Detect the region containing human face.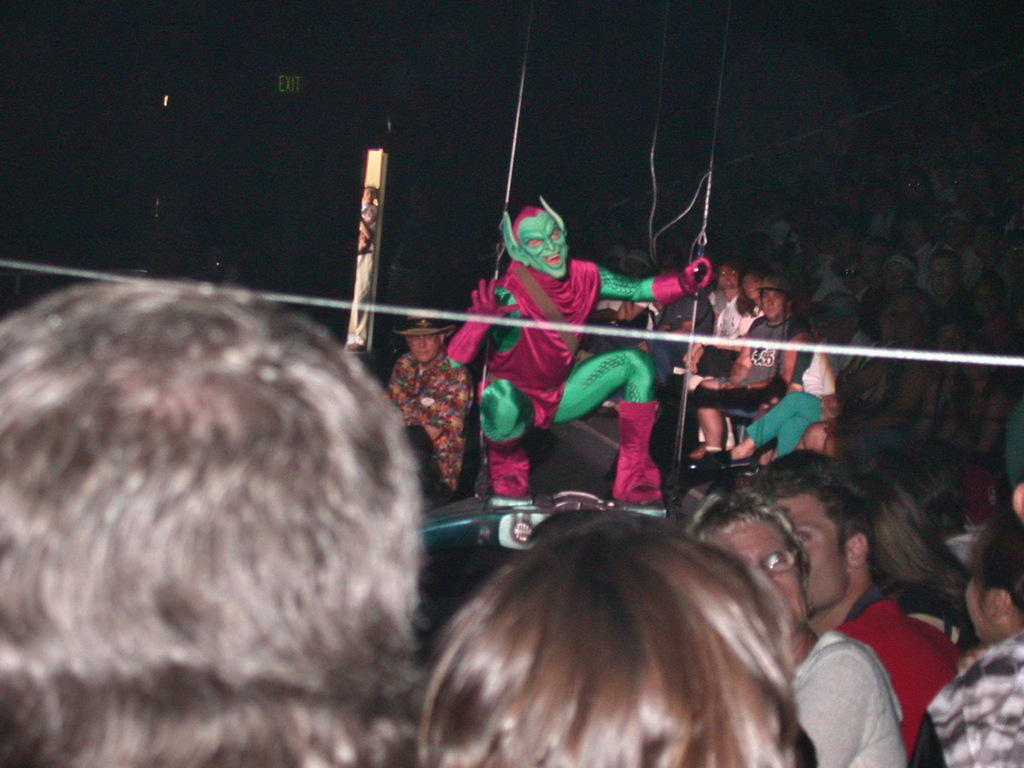
518 216 570 274.
